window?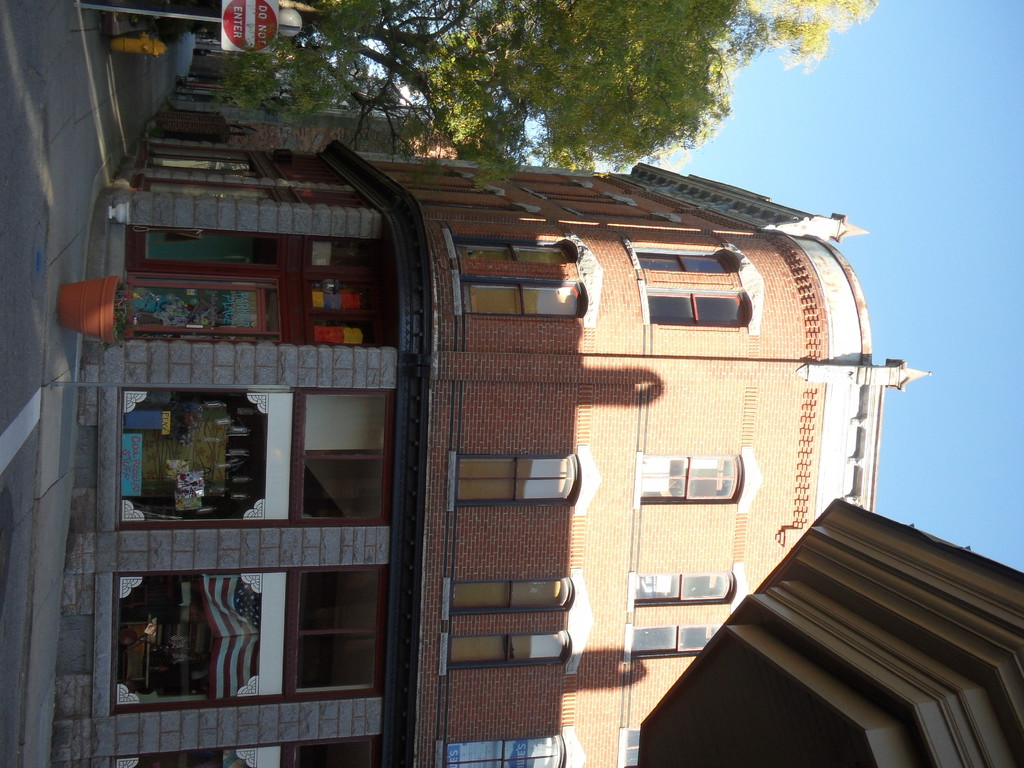
[640, 445, 739, 505]
